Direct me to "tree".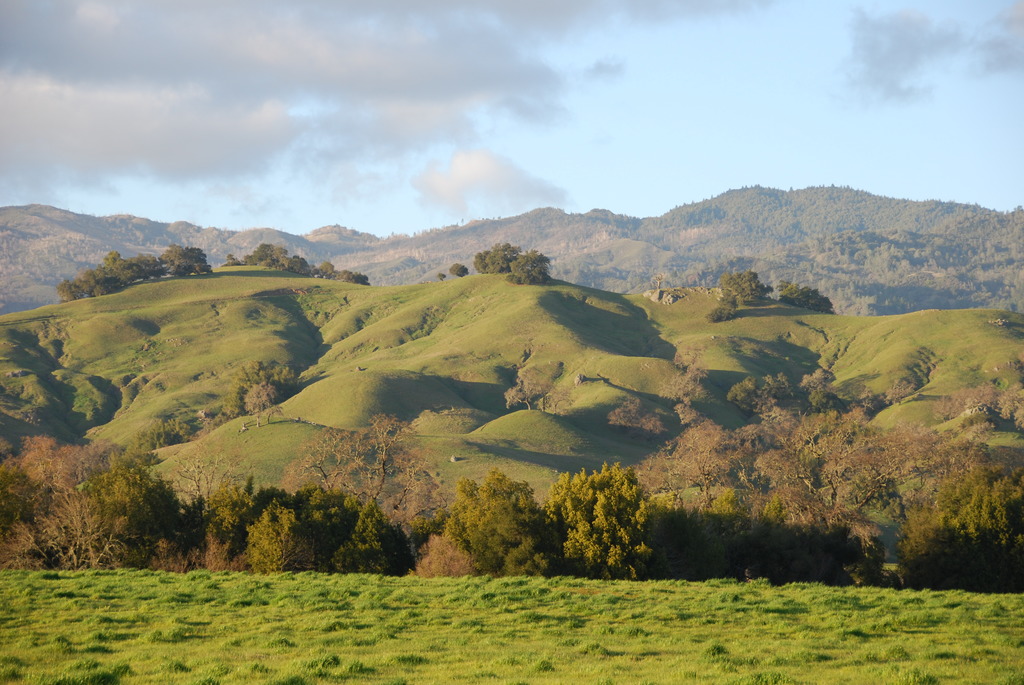
Direction: [left=241, top=381, right=289, bottom=416].
